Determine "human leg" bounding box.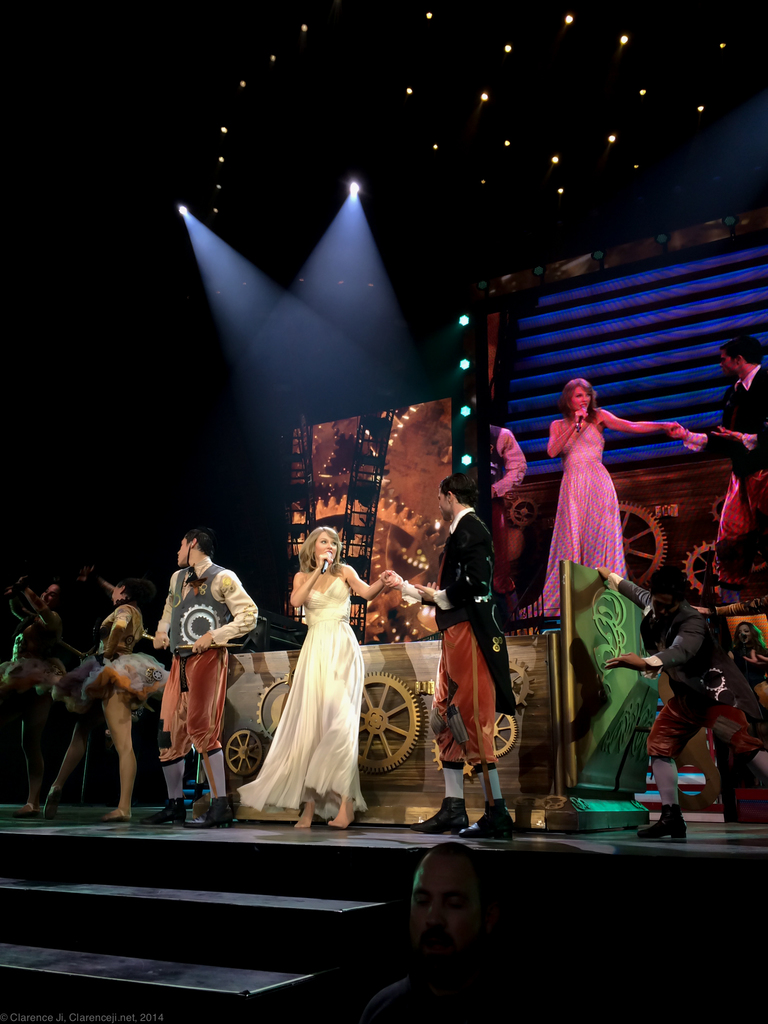
Determined: pyautogui.locateOnScreen(47, 727, 93, 808).
